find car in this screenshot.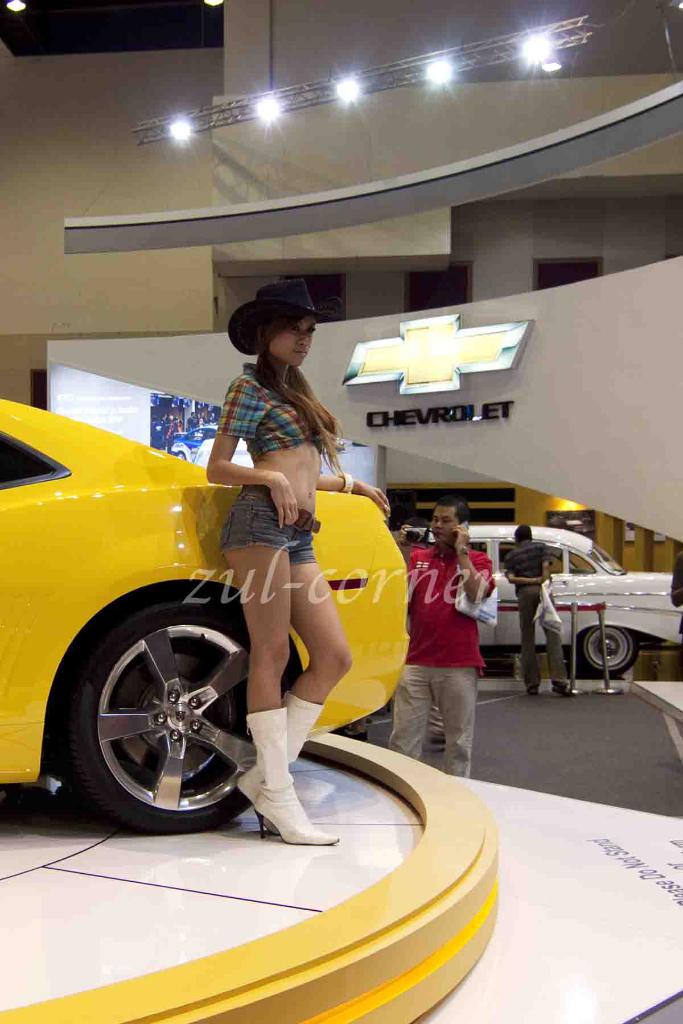
The bounding box for car is bbox=[404, 520, 682, 680].
